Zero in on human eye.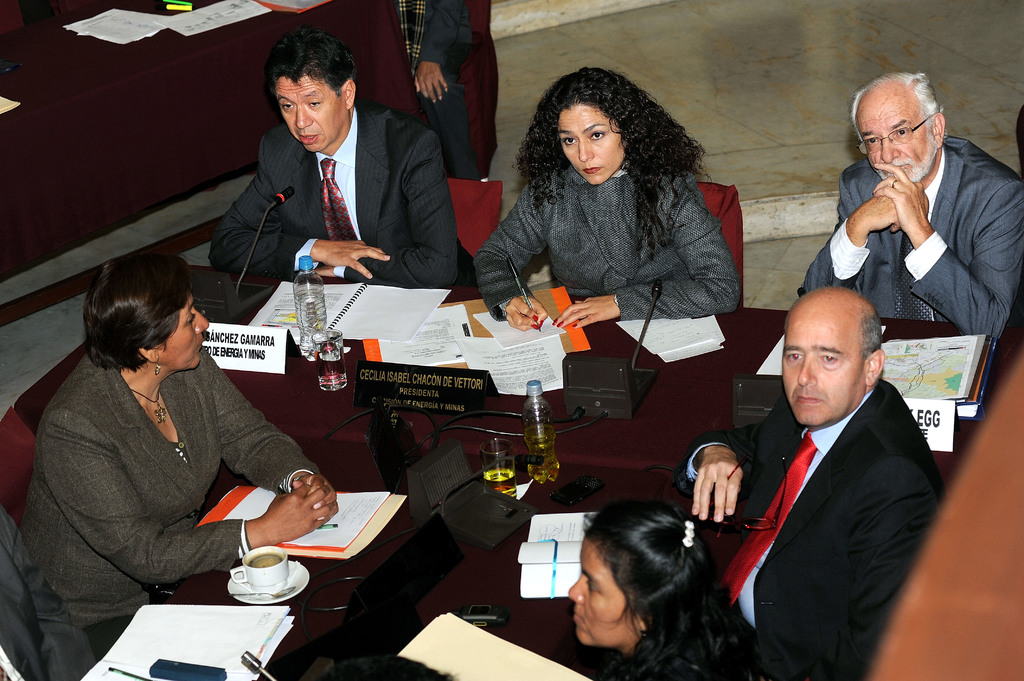
Zeroed in: 561 132 573 148.
